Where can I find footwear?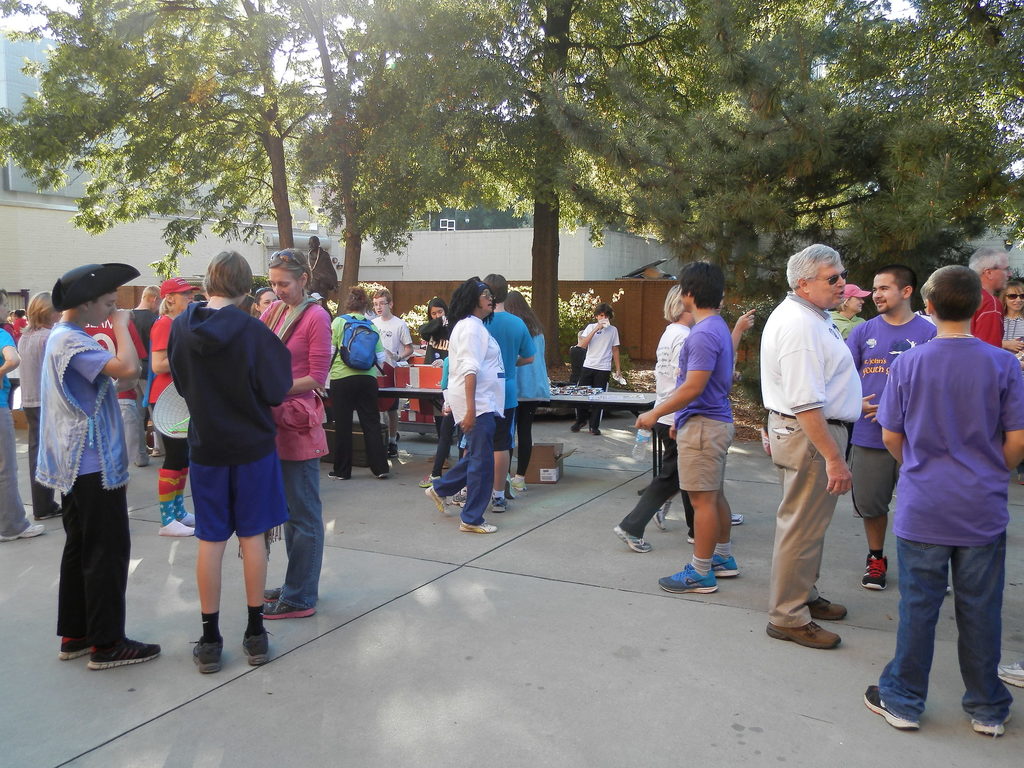
You can find it at <box>260,586,280,600</box>.
